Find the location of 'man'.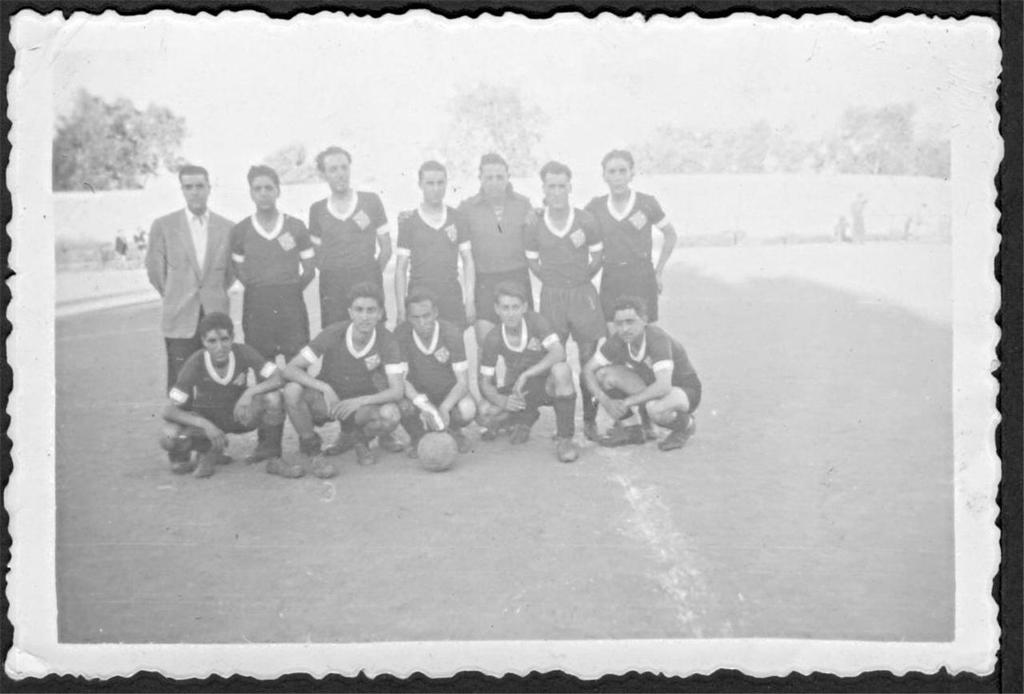
Location: bbox=(283, 279, 393, 483).
